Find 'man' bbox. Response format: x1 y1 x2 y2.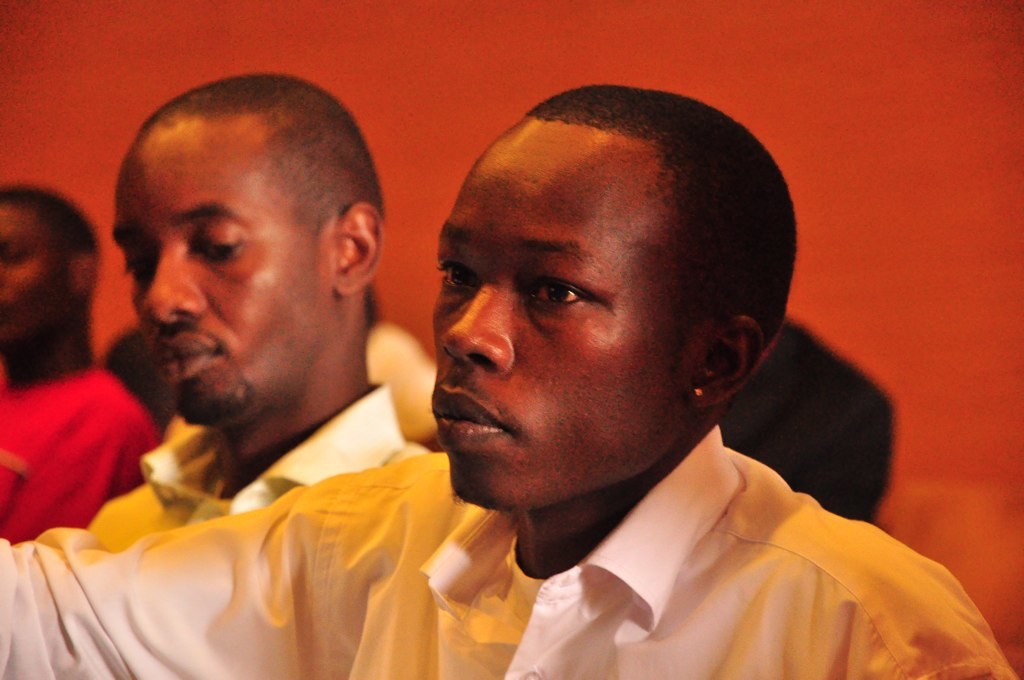
153 78 979 660.
